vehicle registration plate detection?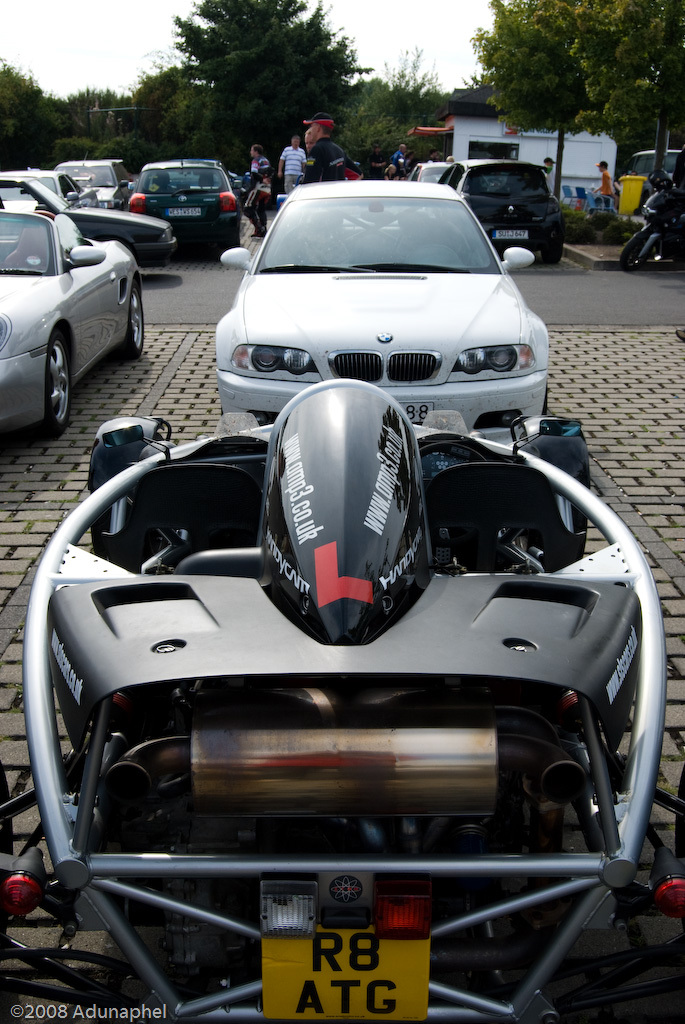
box=[390, 398, 436, 424]
